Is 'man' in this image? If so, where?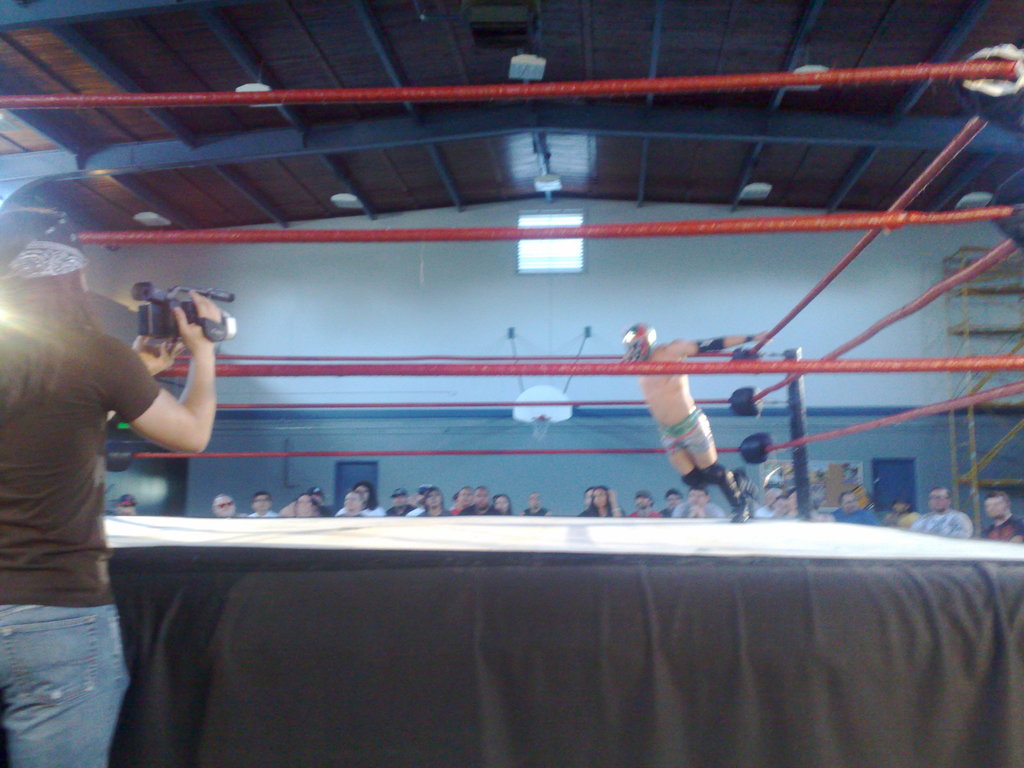
Yes, at {"left": 4, "top": 208, "right": 219, "bottom": 724}.
